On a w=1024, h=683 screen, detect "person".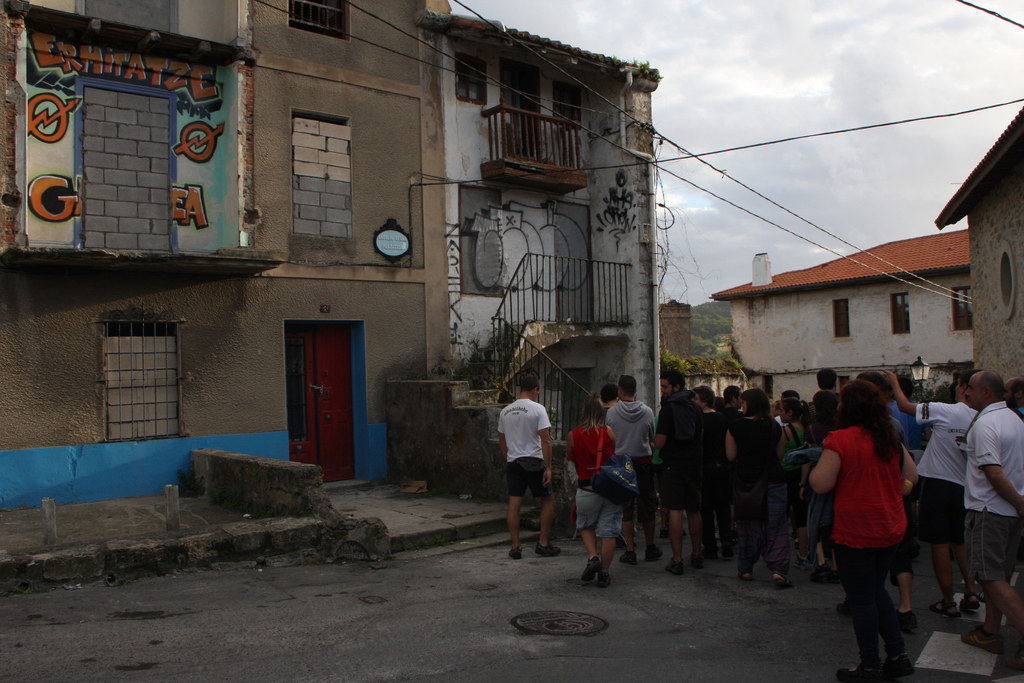
bbox=(698, 384, 729, 563).
